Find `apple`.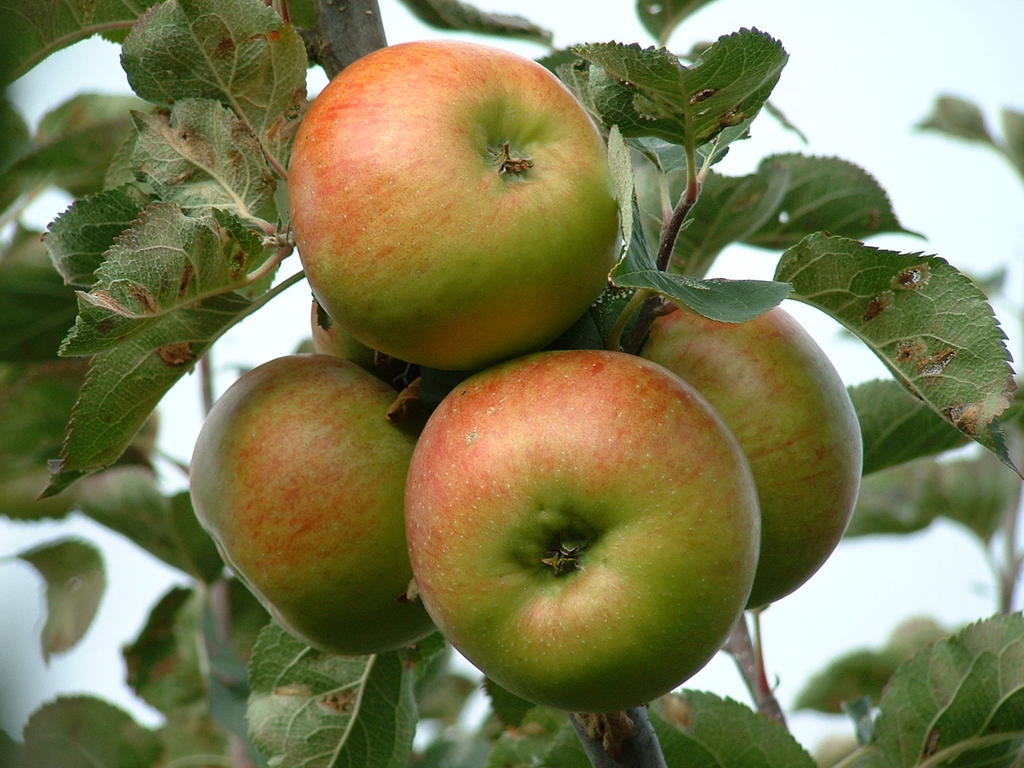
<box>303,287,397,383</box>.
